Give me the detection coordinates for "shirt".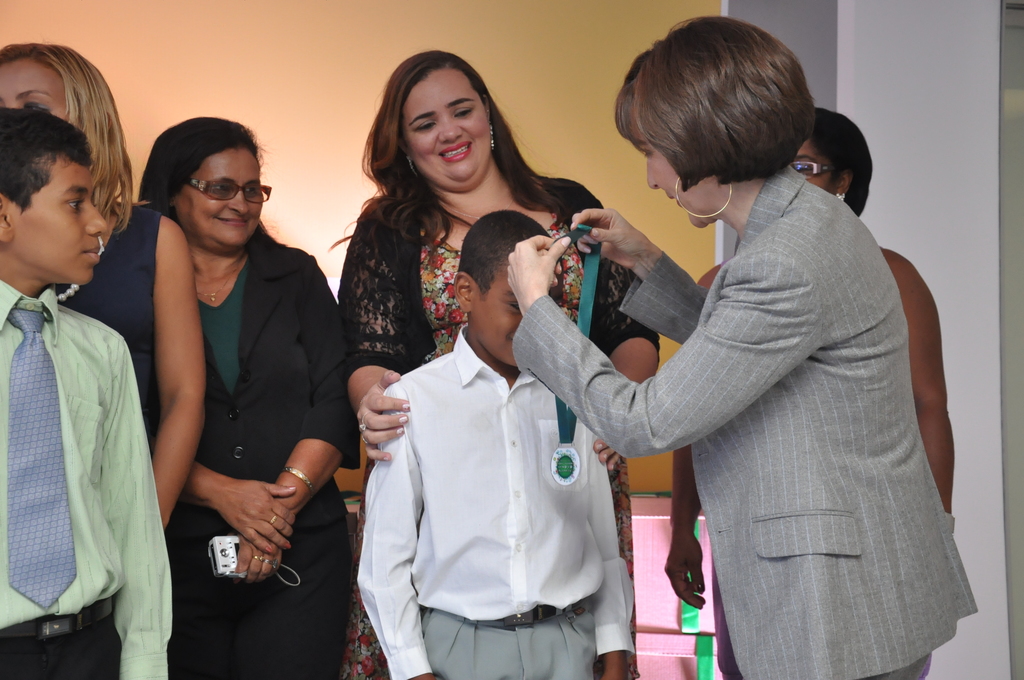
(356, 324, 635, 679).
